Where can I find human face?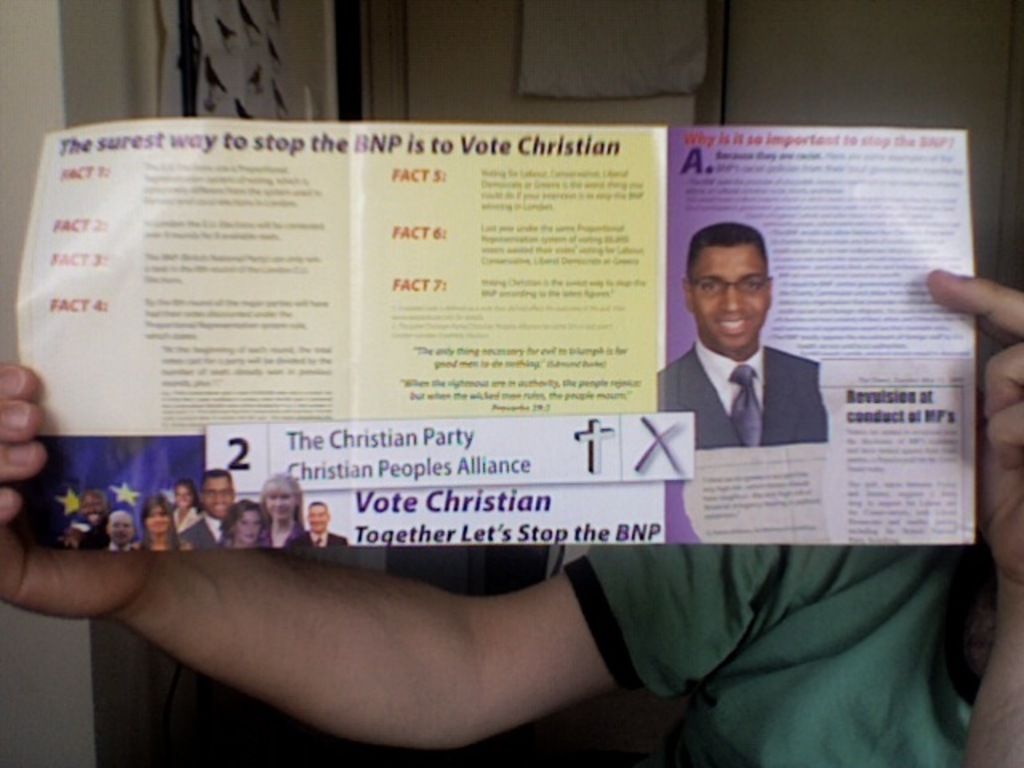
You can find it at x1=688, y1=243, x2=770, y2=350.
